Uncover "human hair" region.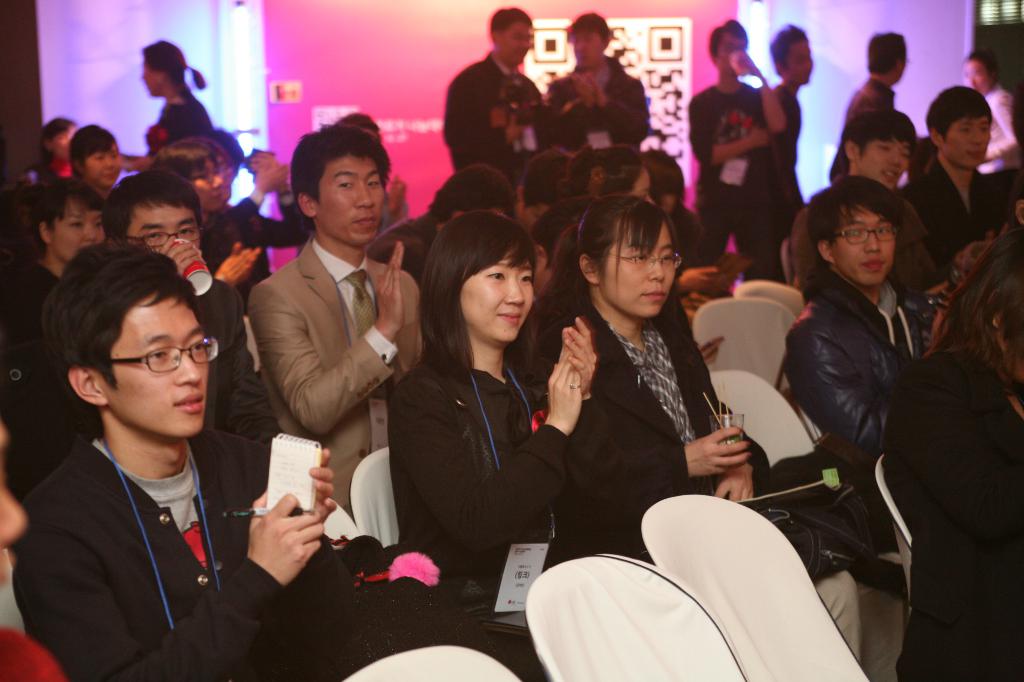
Uncovered: 833,108,924,170.
